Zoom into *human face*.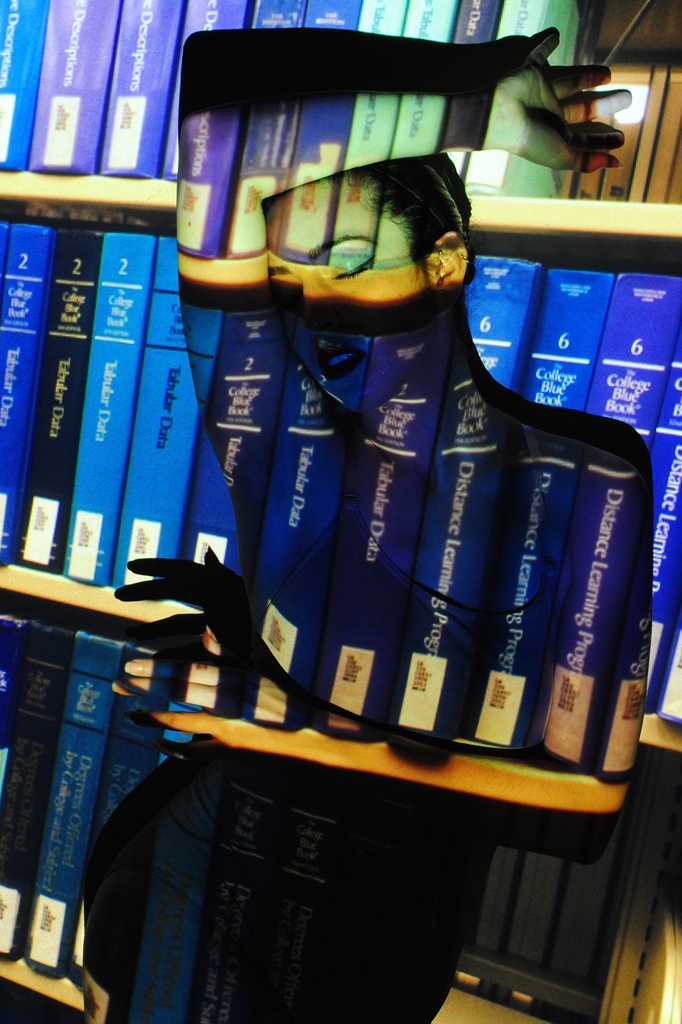
Zoom target: x1=258, y1=177, x2=441, y2=417.
